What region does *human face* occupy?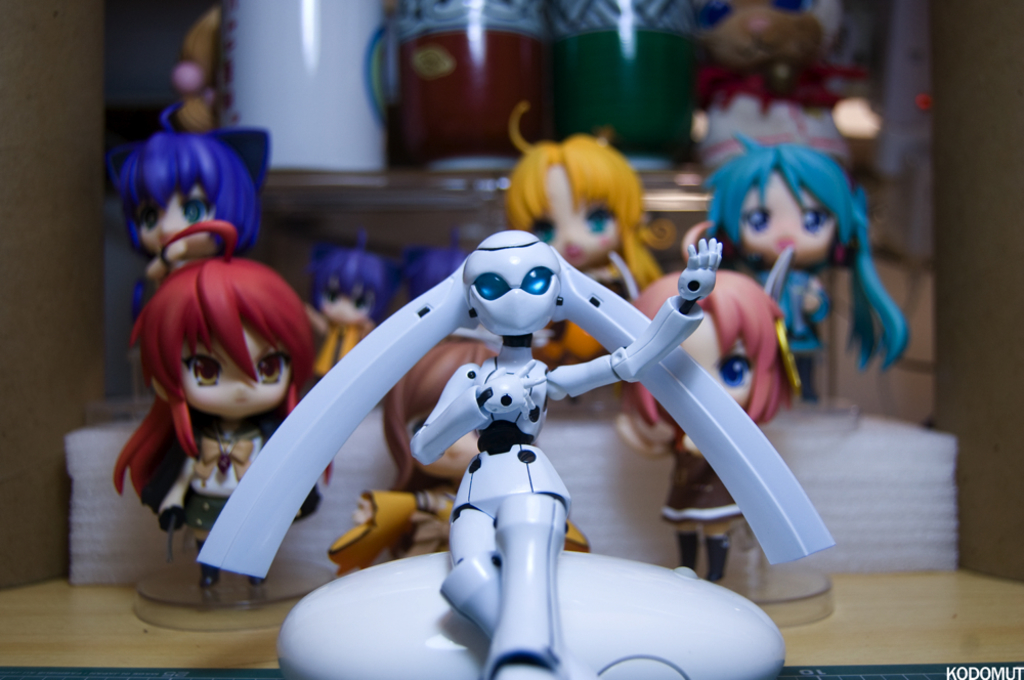
<region>140, 184, 223, 256</region>.
